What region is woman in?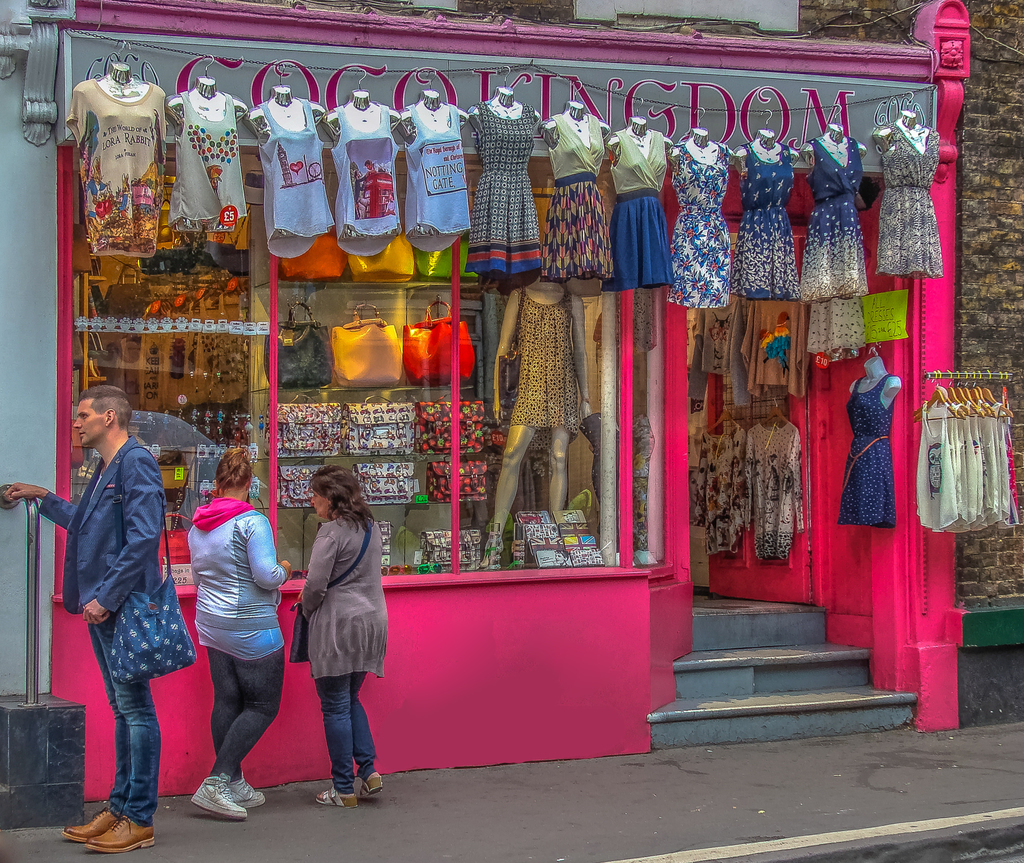
{"left": 278, "top": 476, "right": 386, "bottom": 797}.
